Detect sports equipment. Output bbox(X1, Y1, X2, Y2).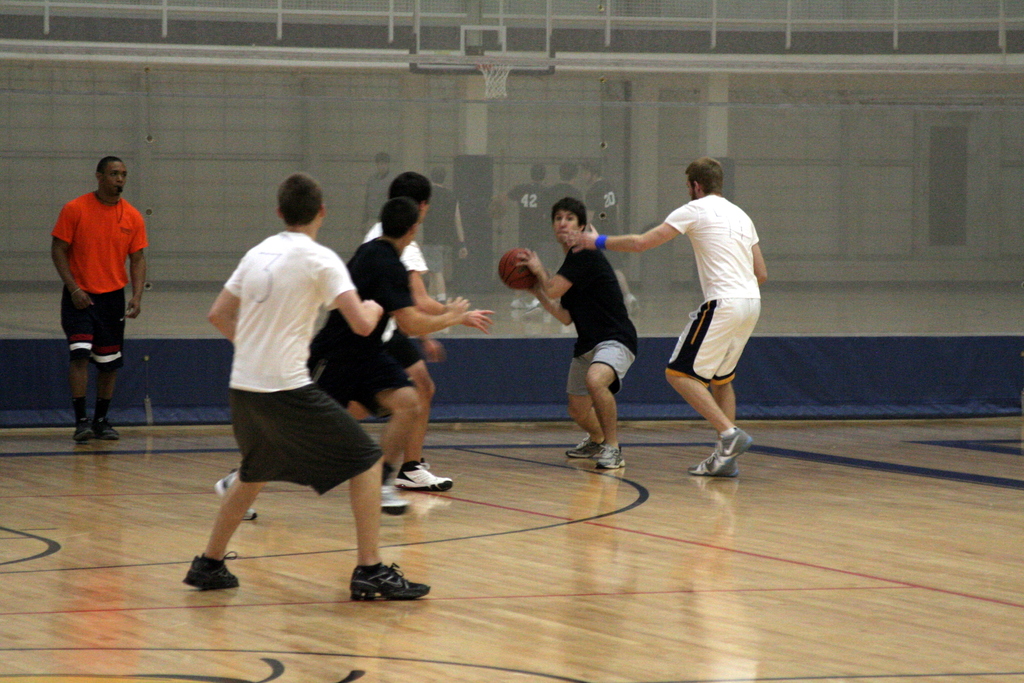
bbox(688, 452, 739, 475).
